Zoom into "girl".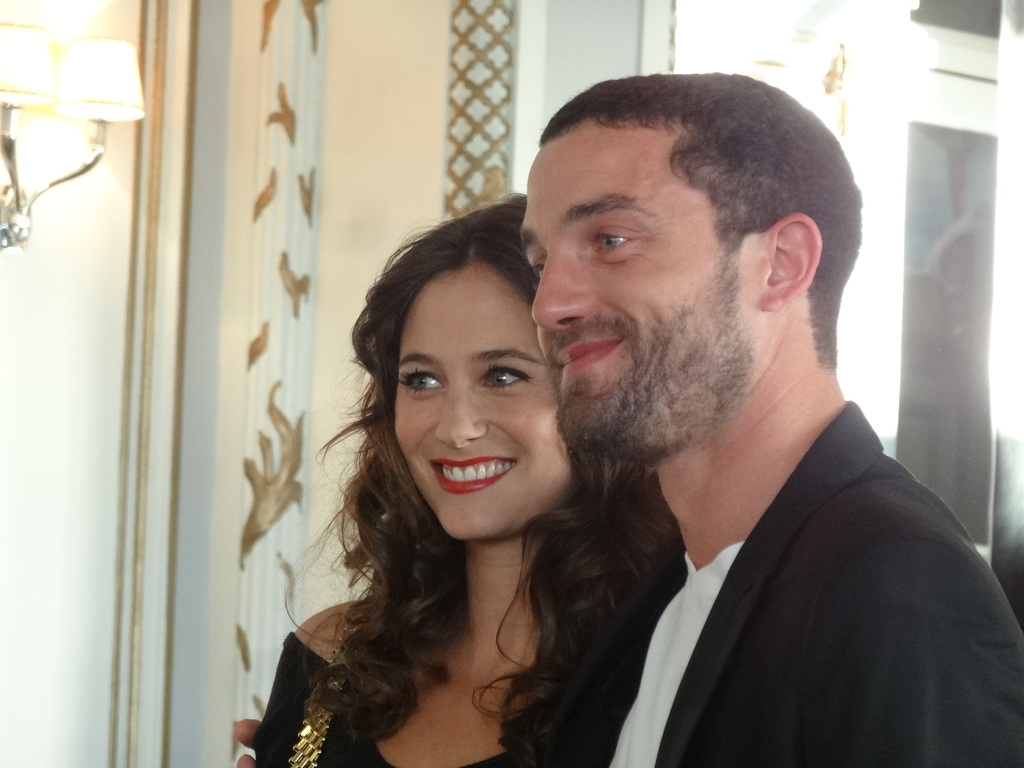
Zoom target: <region>244, 197, 689, 765</region>.
